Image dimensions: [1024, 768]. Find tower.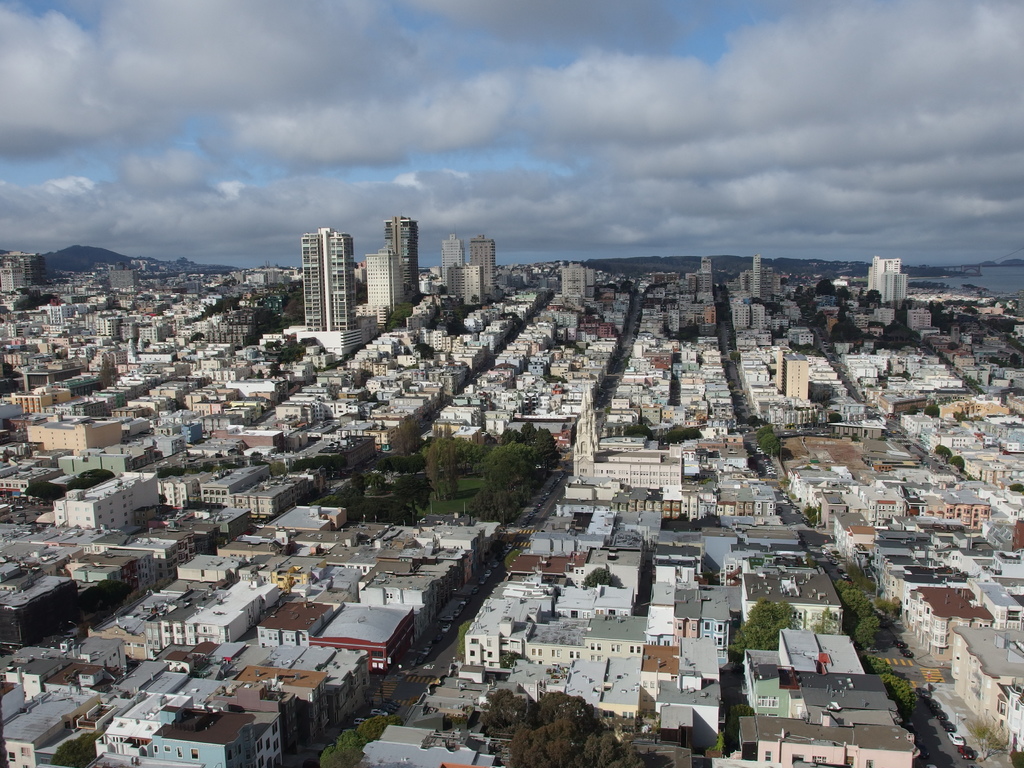
(left=303, top=220, right=362, bottom=340).
